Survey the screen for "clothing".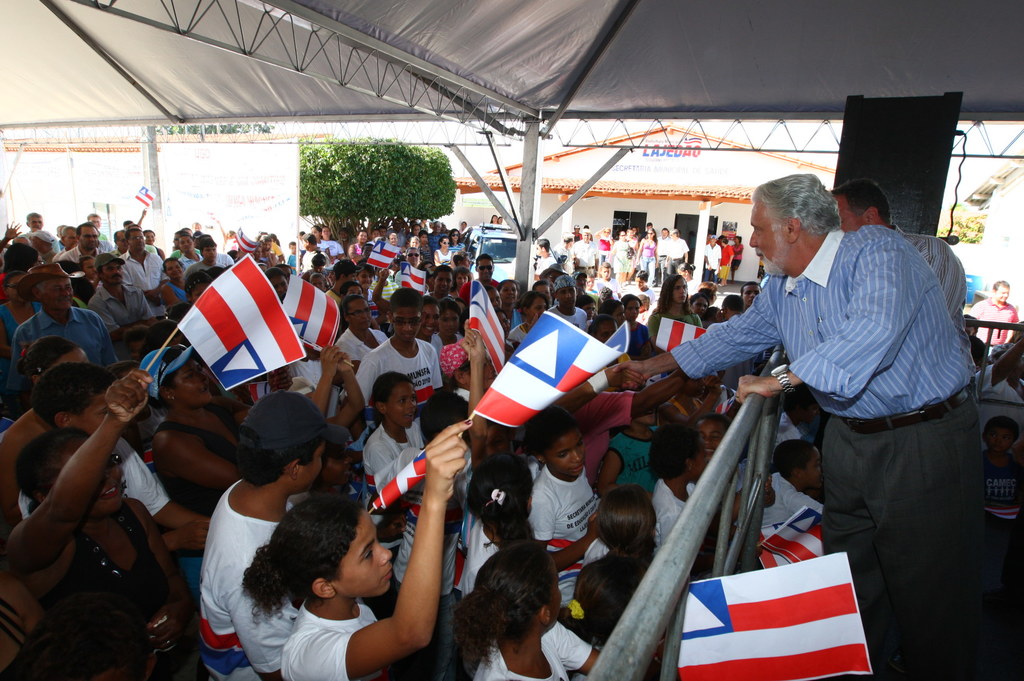
Survey found: select_region(15, 431, 170, 520).
